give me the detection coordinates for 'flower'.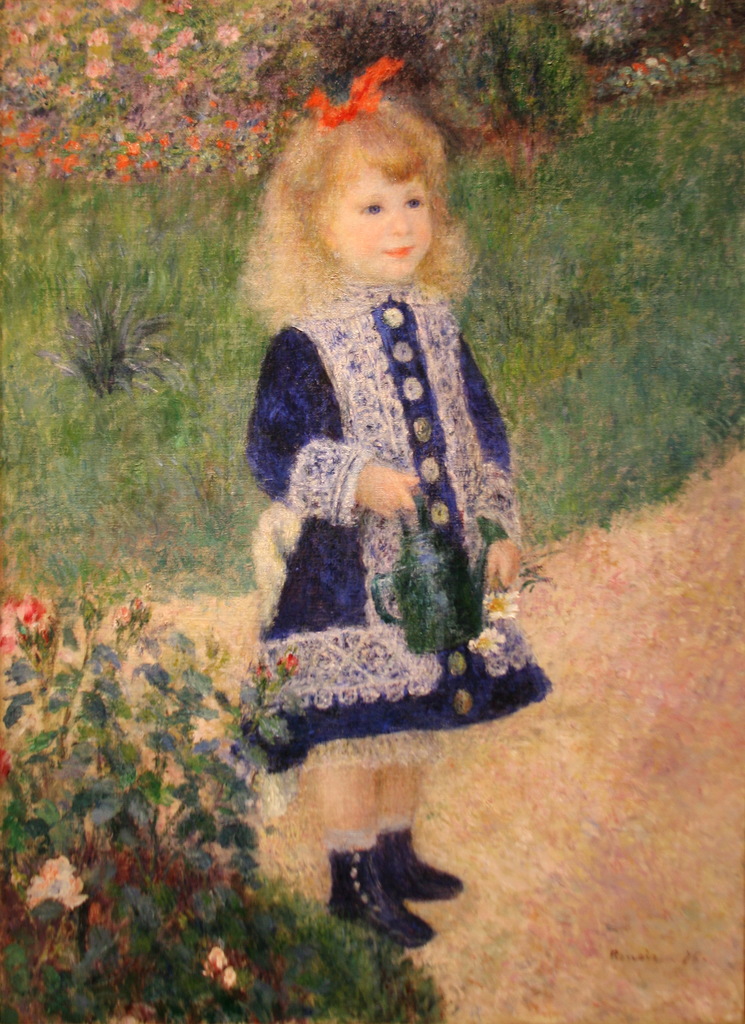
bbox=[19, 863, 96, 940].
